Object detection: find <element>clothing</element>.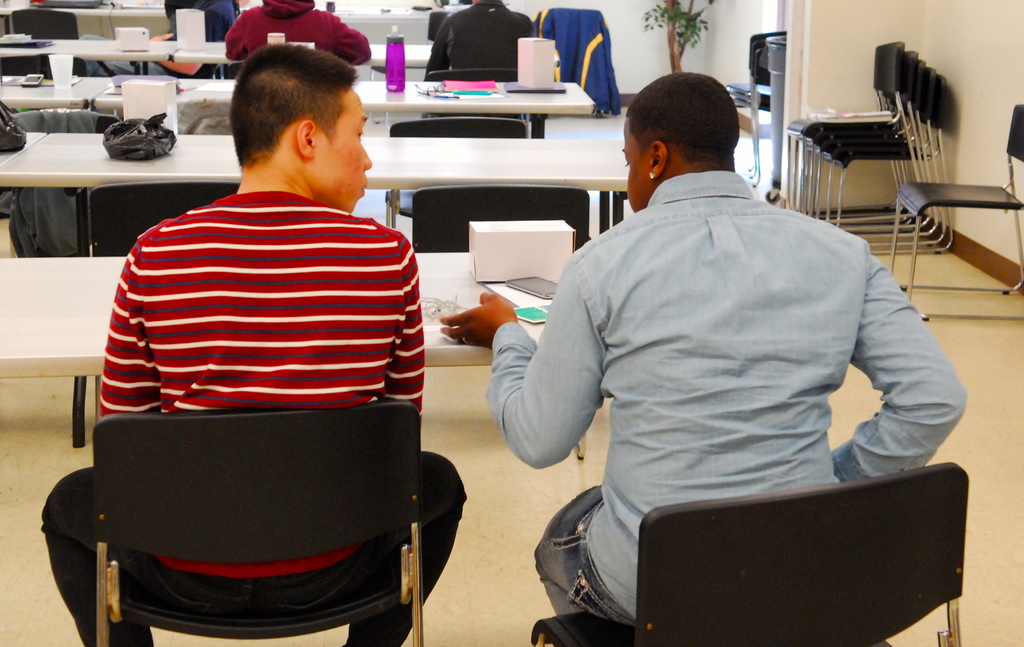
x1=79, y1=0, x2=239, y2=80.
